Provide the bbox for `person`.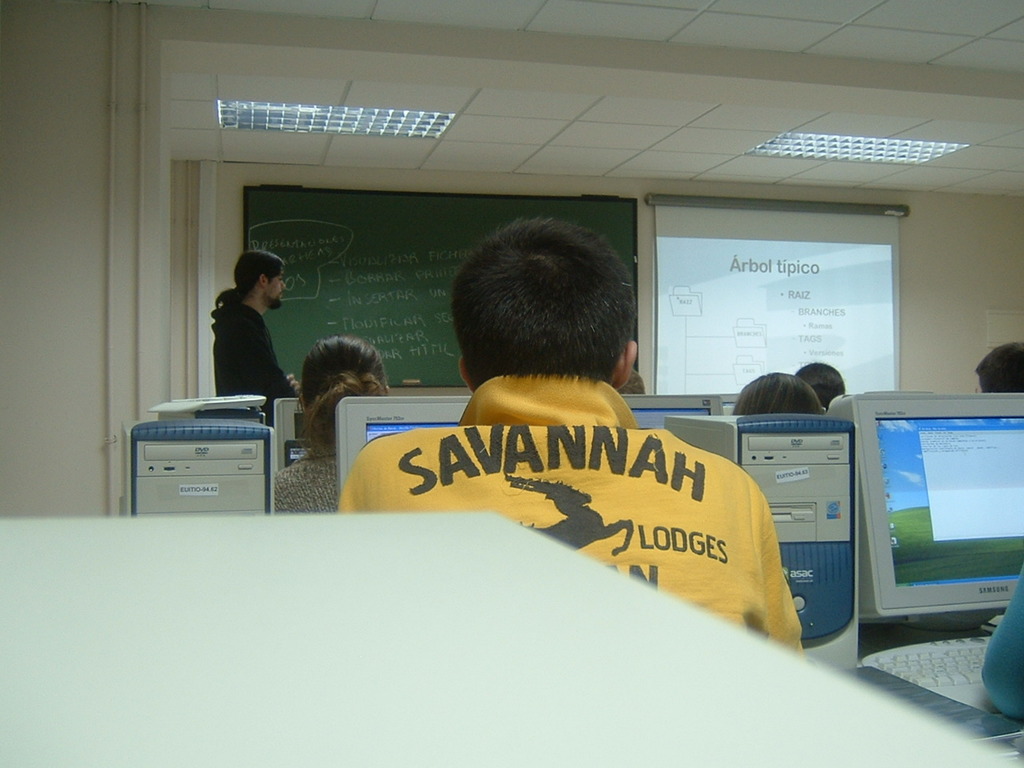
bbox=[207, 250, 289, 428].
